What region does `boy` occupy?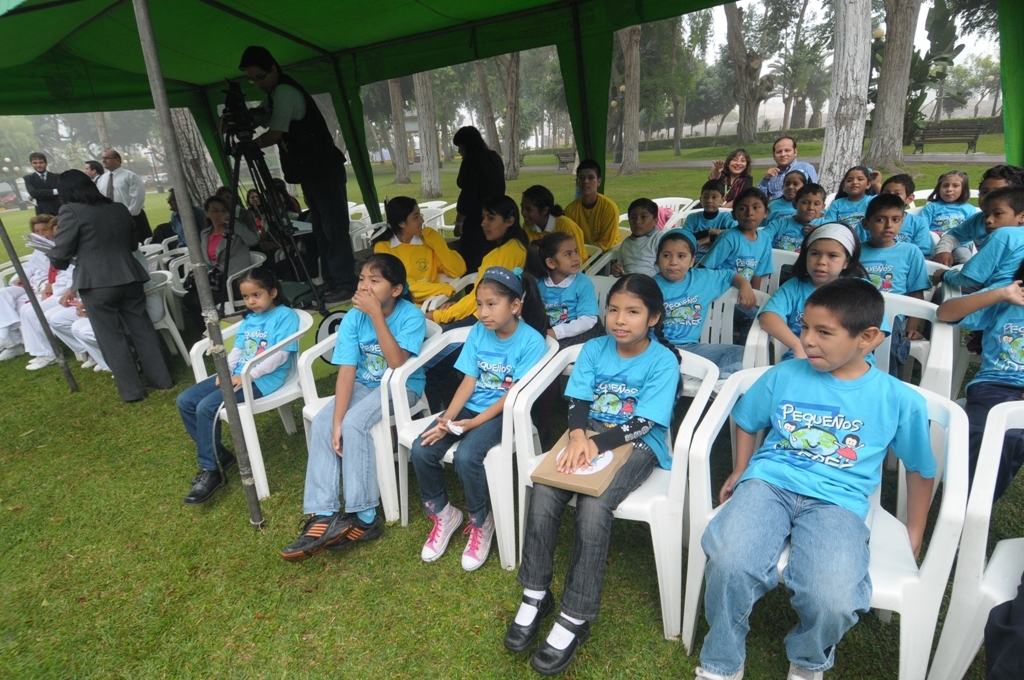
crop(760, 181, 830, 253).
